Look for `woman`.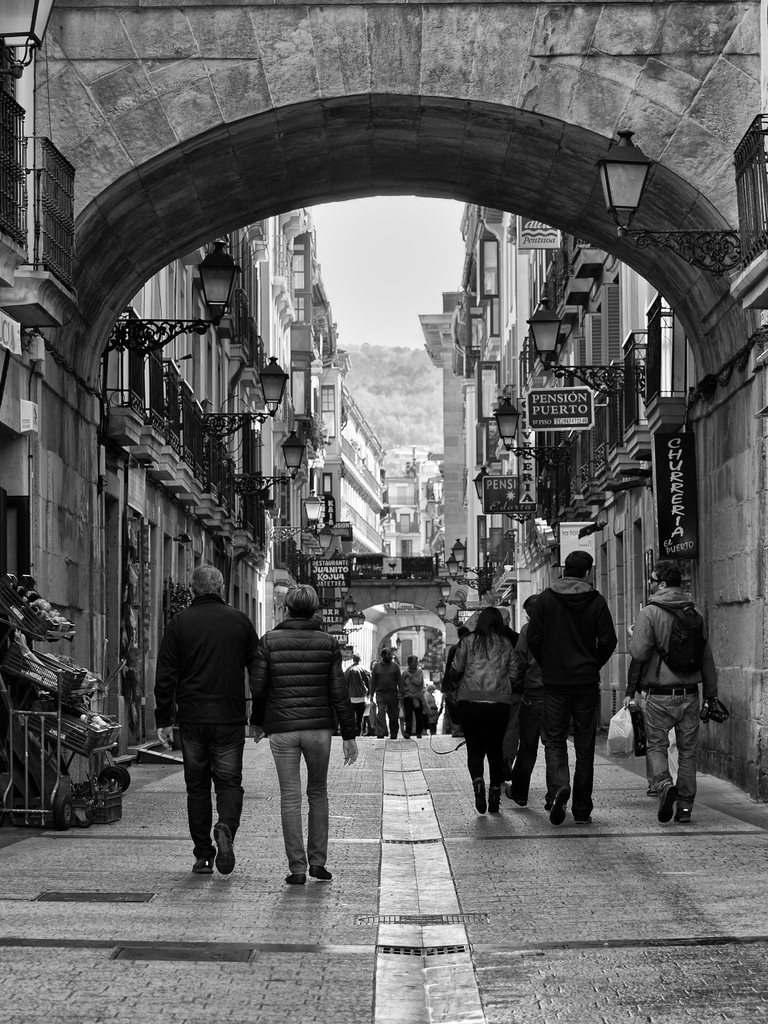
Found: box(246, 577, 365, 891).
